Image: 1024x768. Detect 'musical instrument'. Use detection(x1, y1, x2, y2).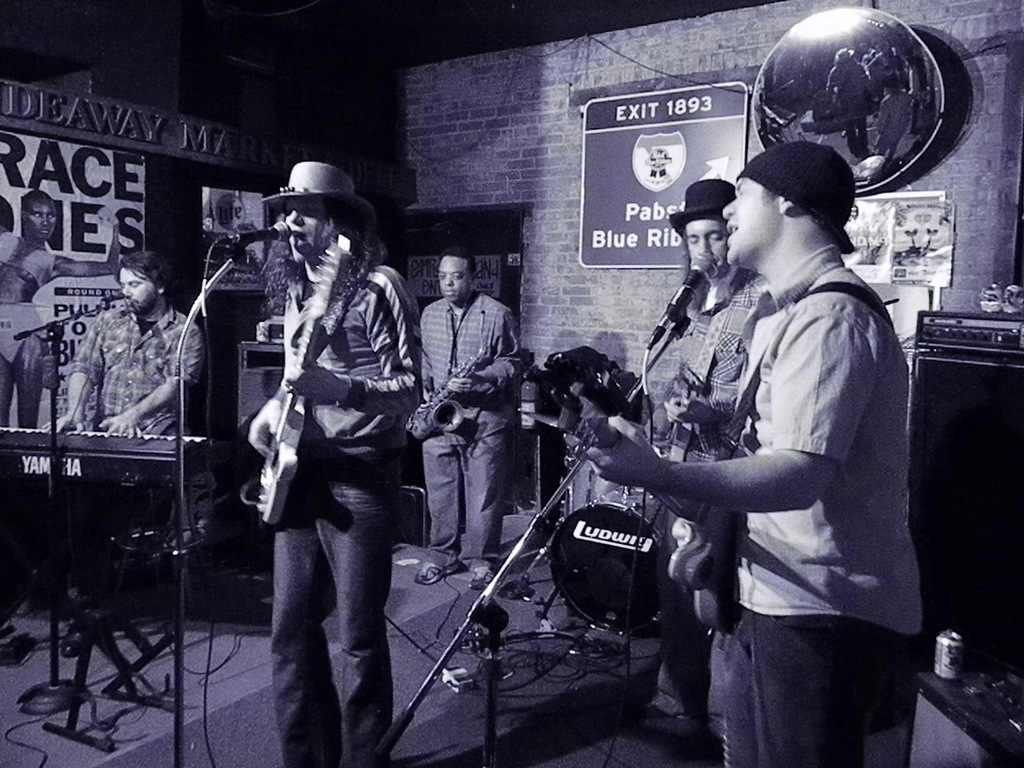
detection(543, 479, 684, 639).
